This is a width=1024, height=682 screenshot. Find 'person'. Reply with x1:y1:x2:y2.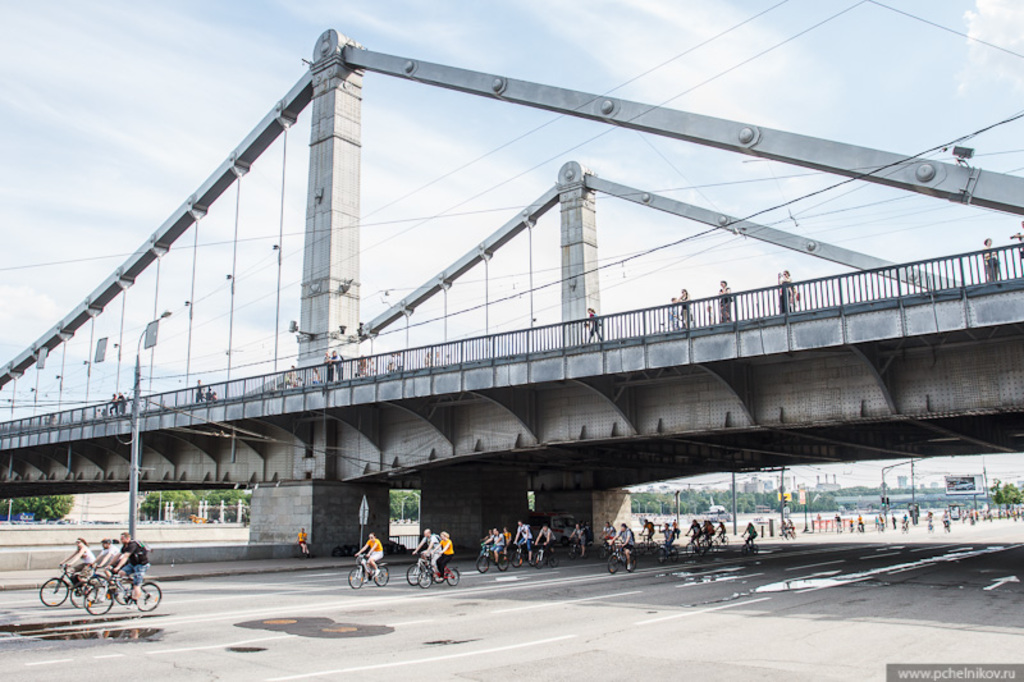
605:521:632:558.
